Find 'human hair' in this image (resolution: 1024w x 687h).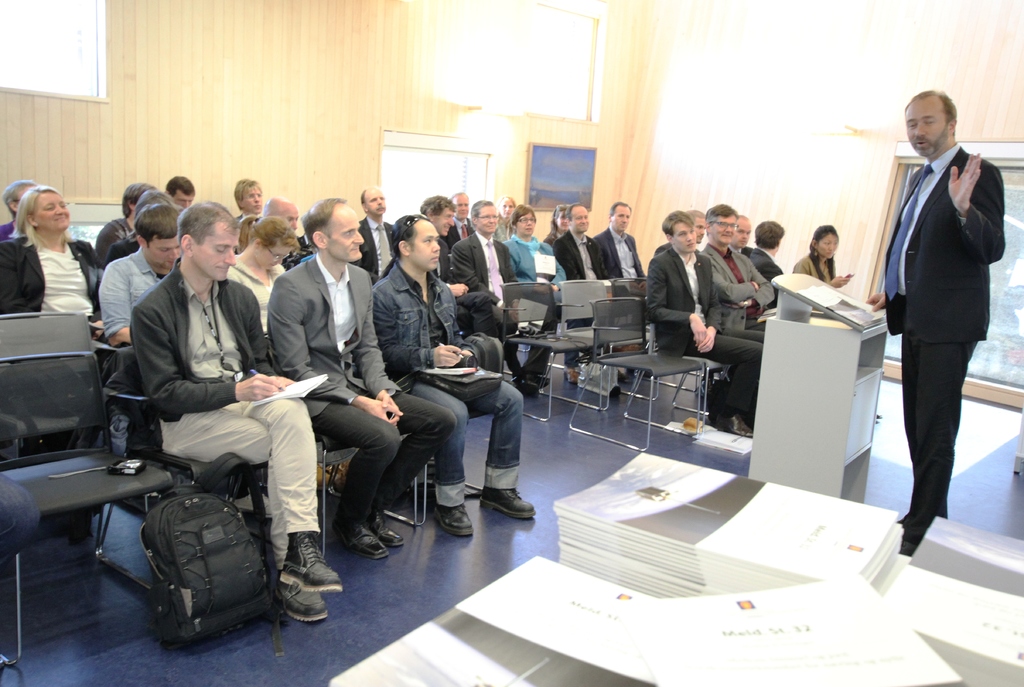
[left=609, top=200, right=632, bottom=222].
